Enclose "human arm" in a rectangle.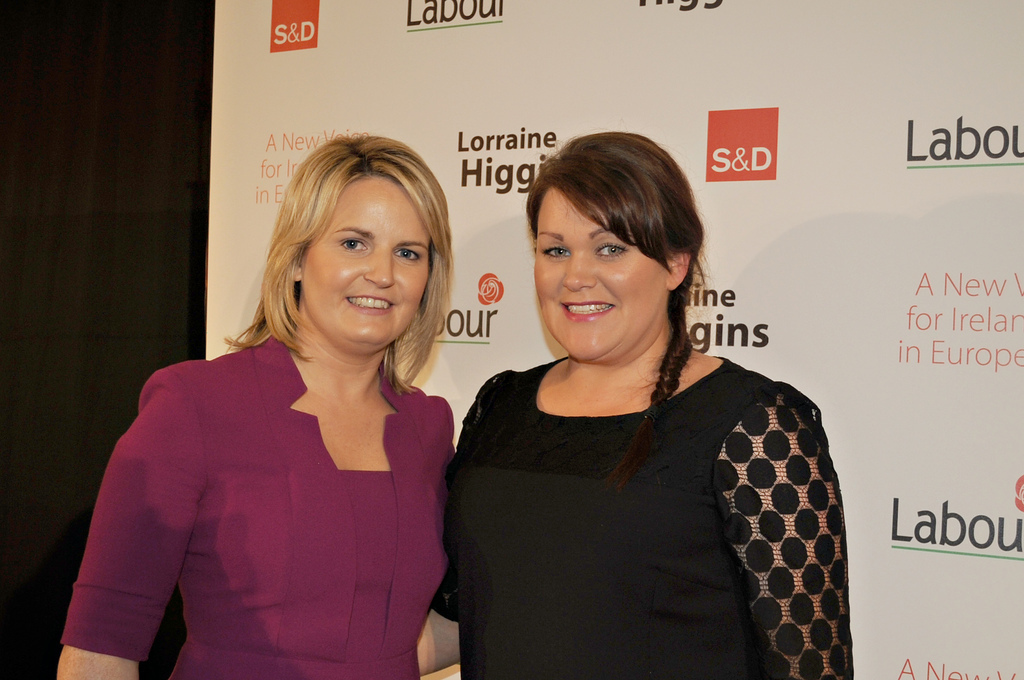
{"x1": 57, "y1": 362, "x2": 211, "y2": 677}.
